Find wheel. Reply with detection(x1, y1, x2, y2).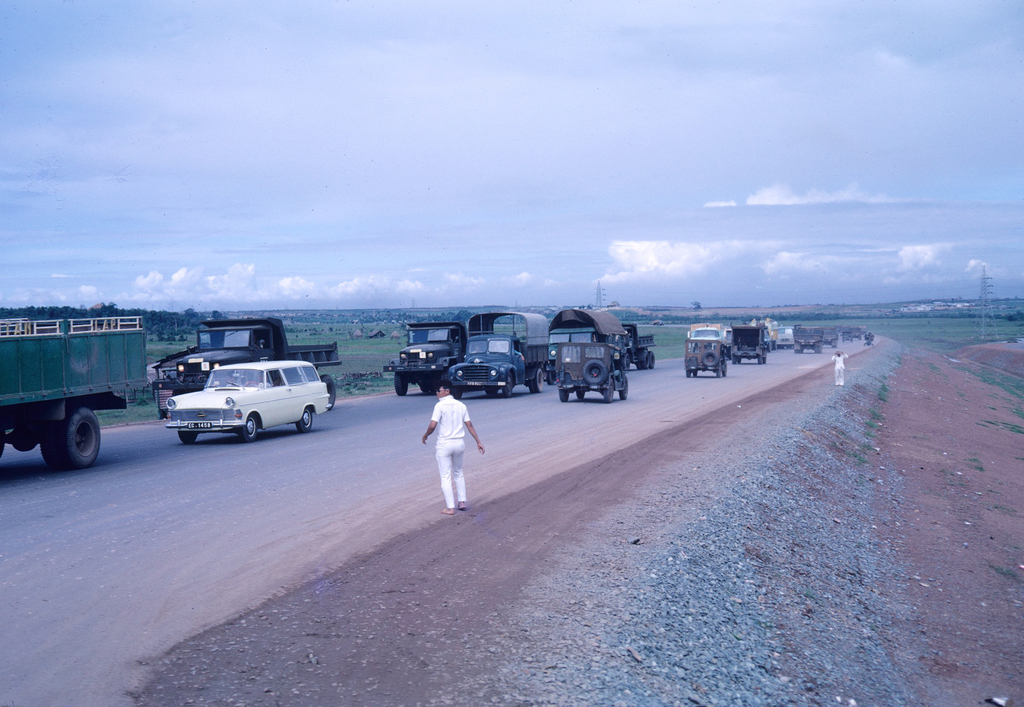
detection(794, 348, 801, 354).
